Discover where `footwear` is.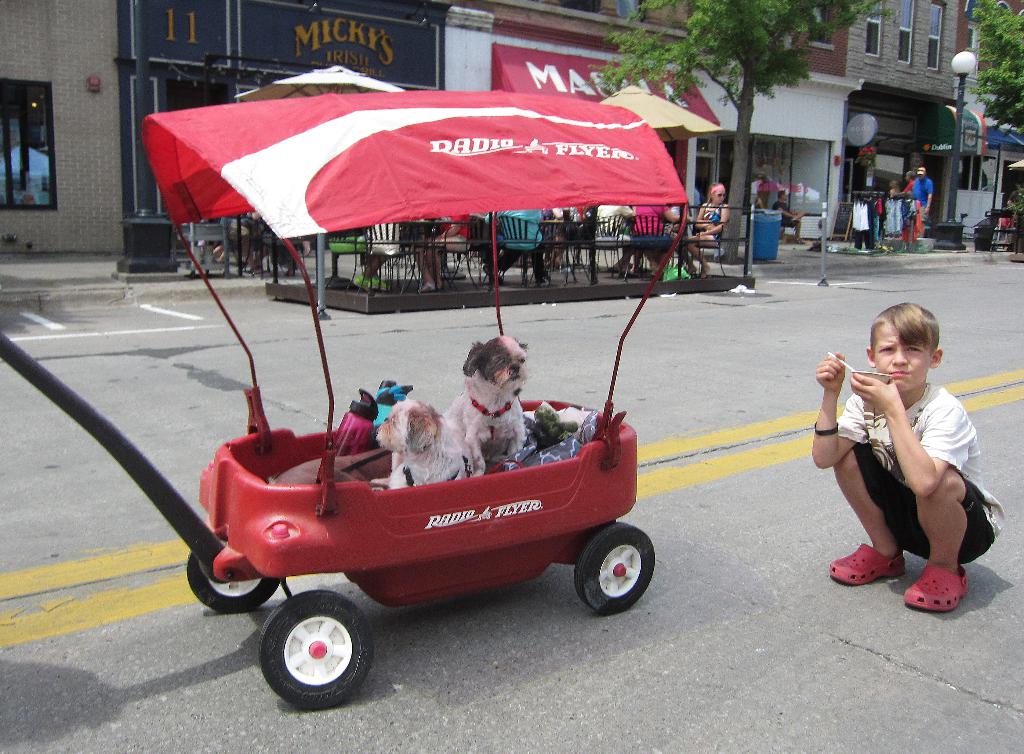
Discovered at (x1=911, y1=548, x2=986, y2=622).
